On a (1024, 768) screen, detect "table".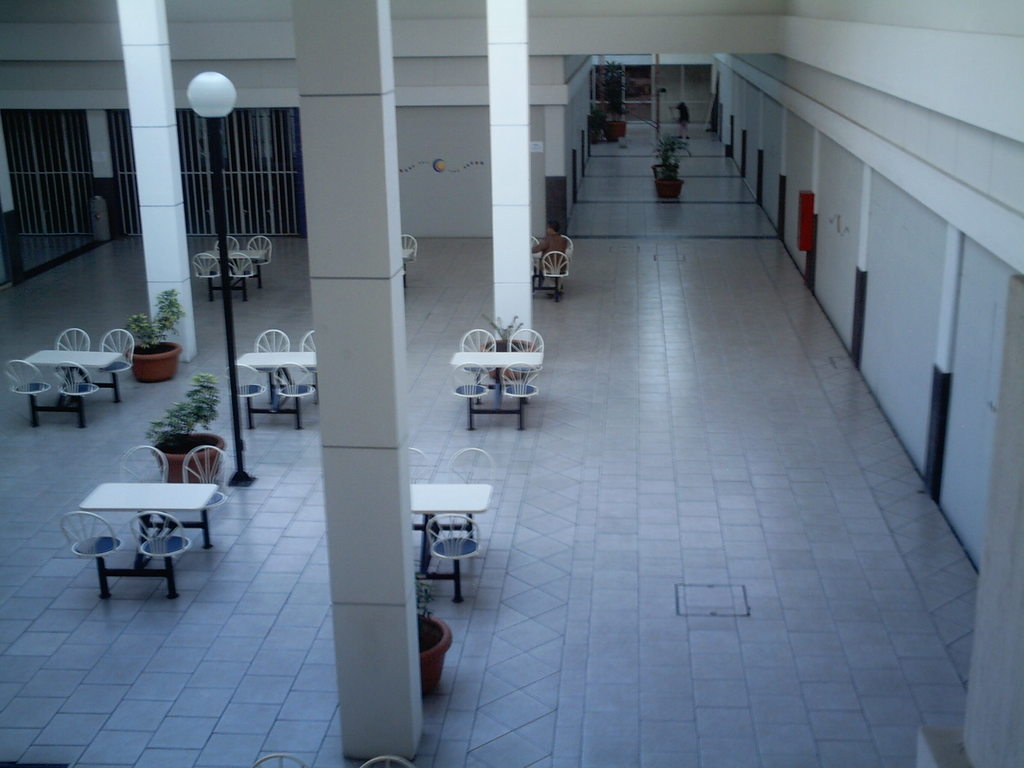
(x1=62, y1=477, x2=219, y2=592).
